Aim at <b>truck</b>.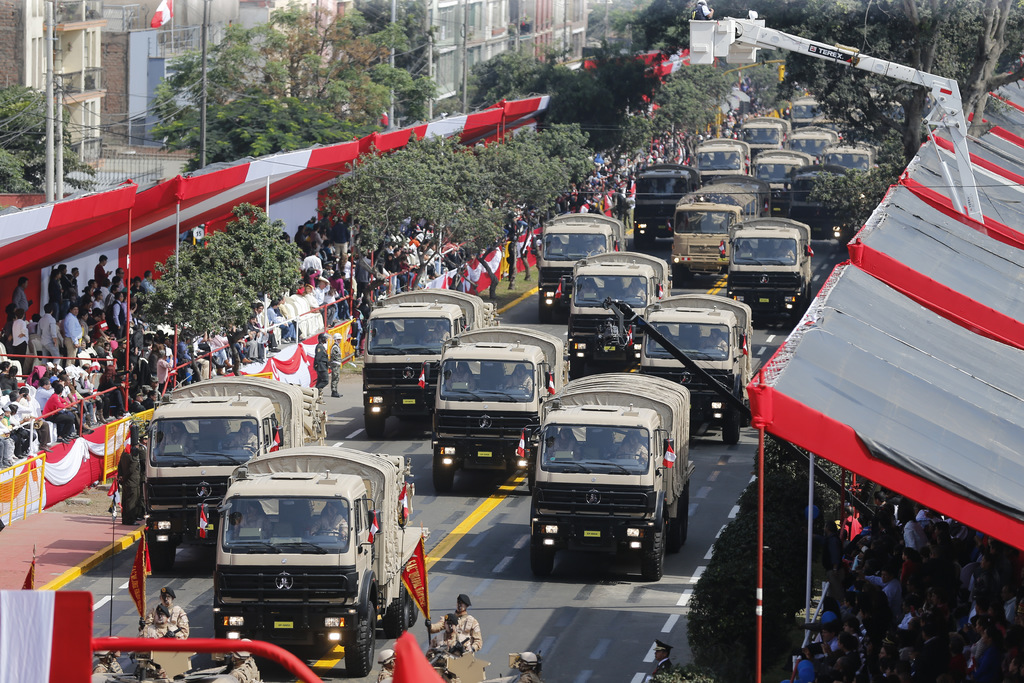
Aimed at <bbox>691, 122, 758, 185</bbox>.
